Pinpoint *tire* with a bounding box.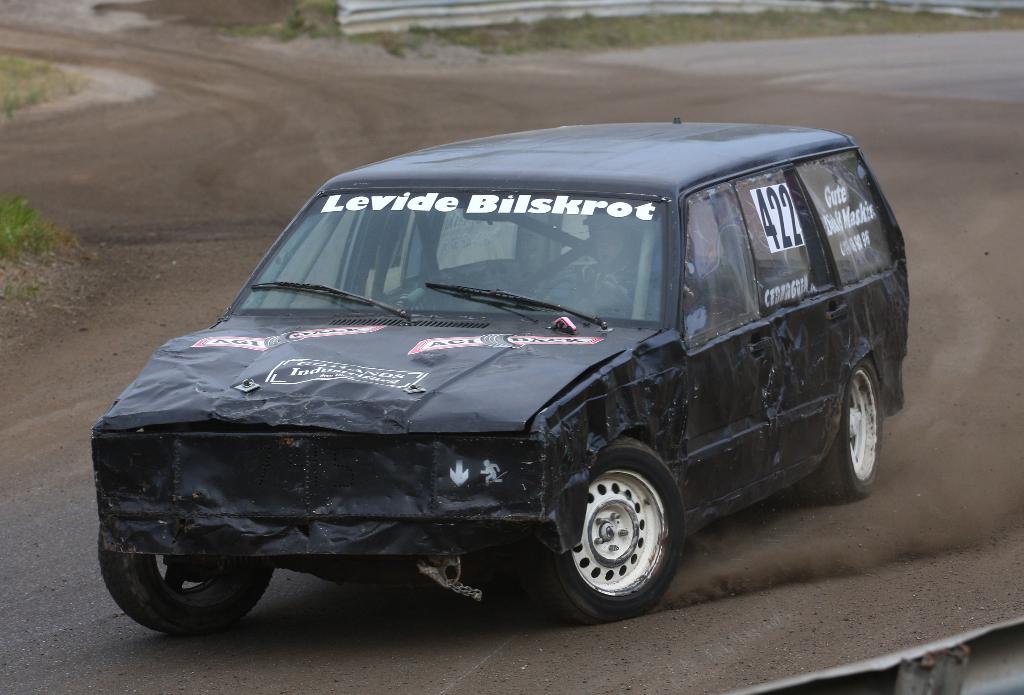
bbox=(804, 364, 881, 505).
